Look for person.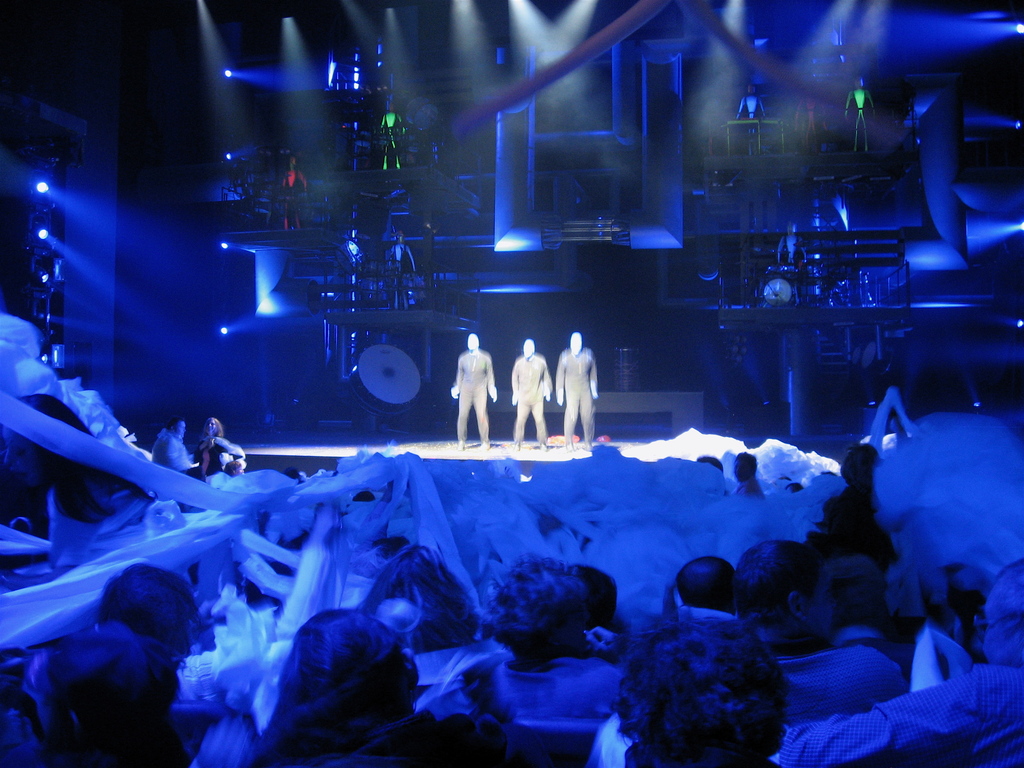
Found: 451/326/504/451.
